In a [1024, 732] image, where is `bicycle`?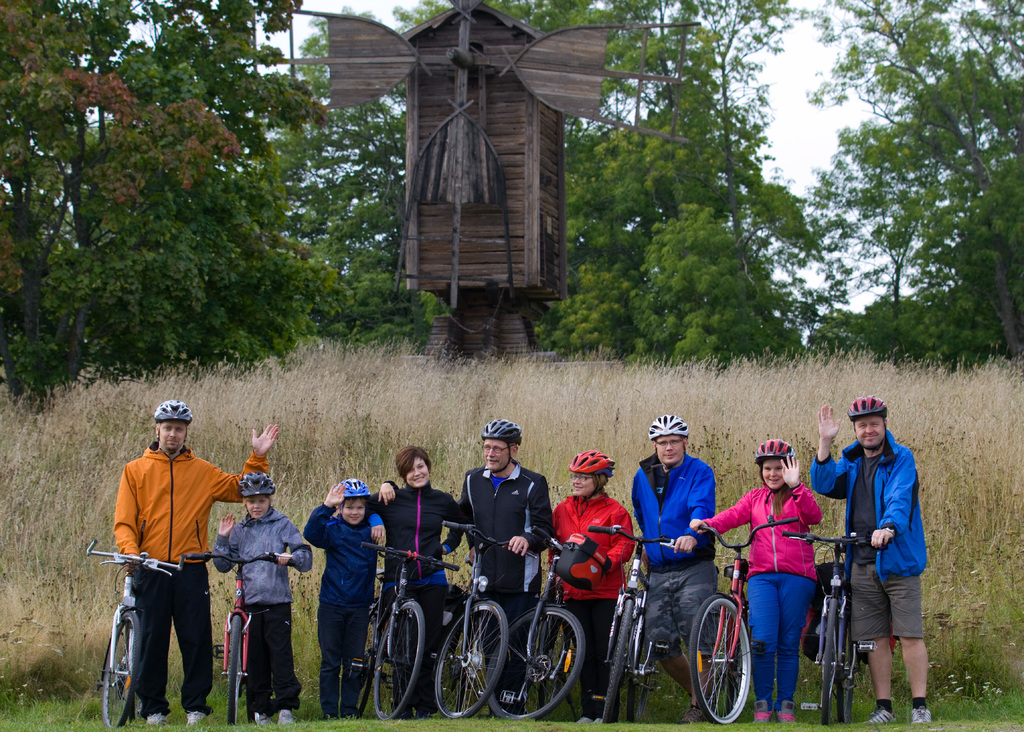
x1=782, y1=529, x2=891, y2=724.
